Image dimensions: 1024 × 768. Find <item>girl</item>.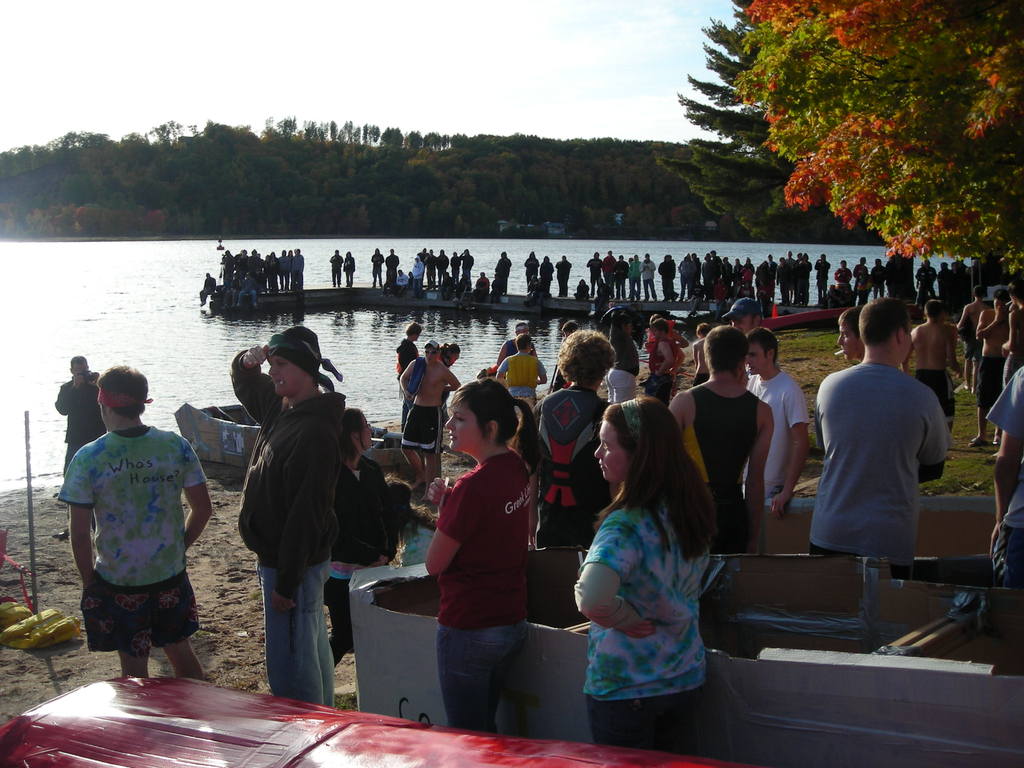
detection(432, 384, 540, 729).
